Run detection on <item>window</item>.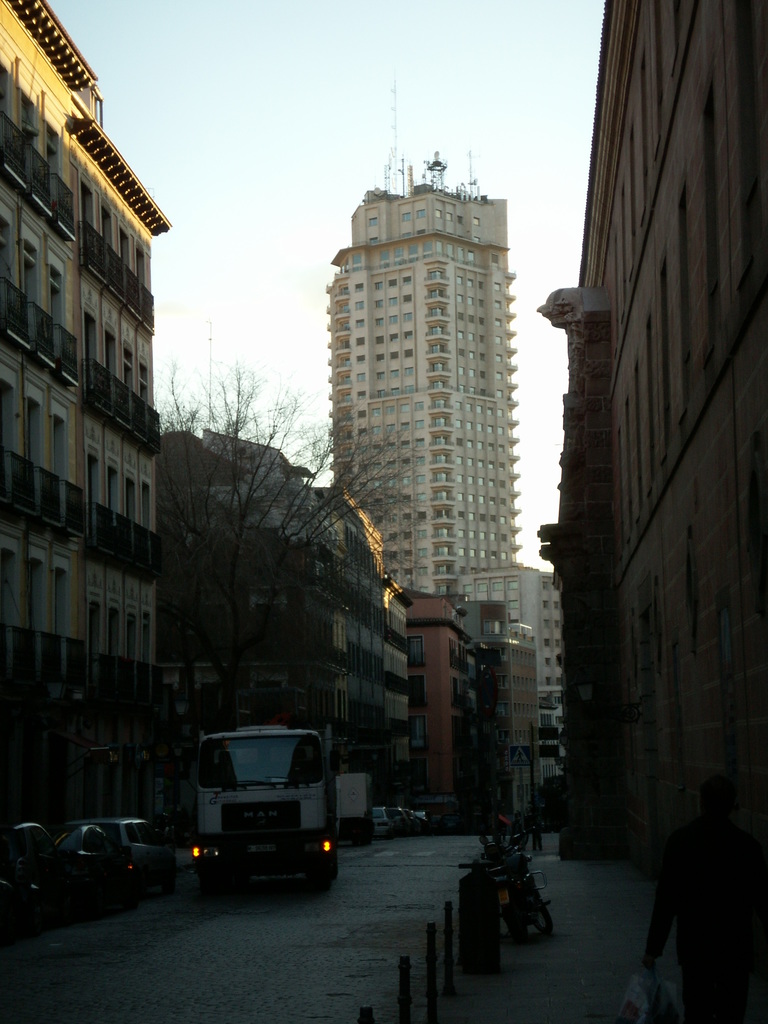
Result: (472, 586, 486, 594).
